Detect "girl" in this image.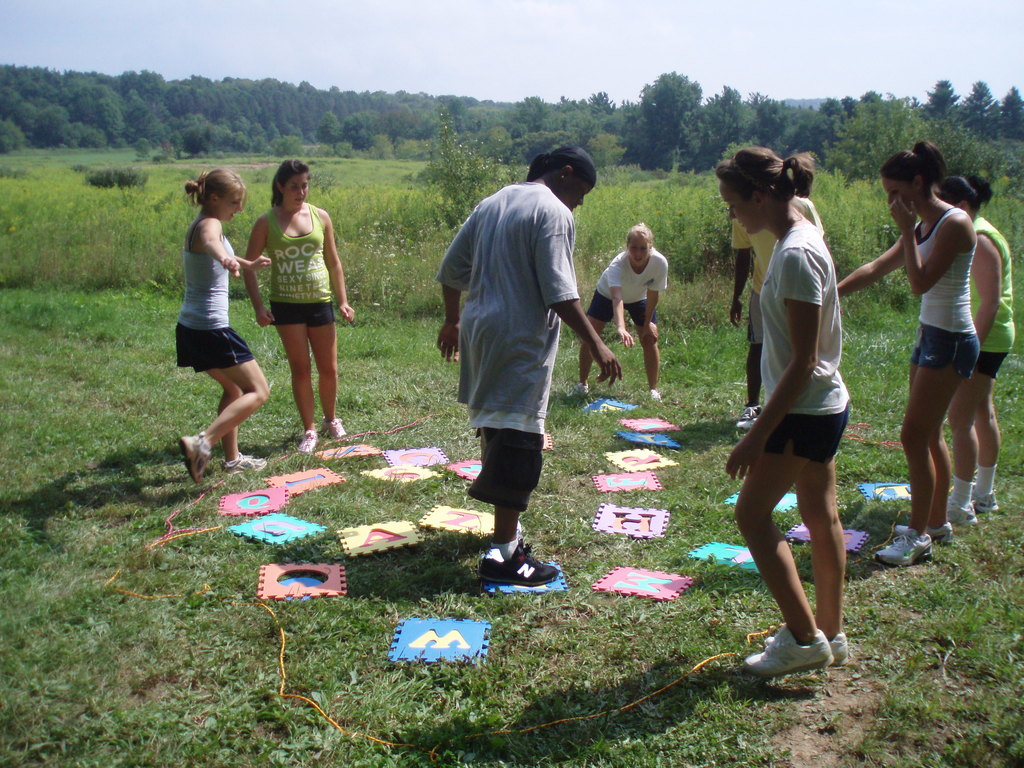
Detection: x1=935, y1=175, x2=1014, y2=524.
